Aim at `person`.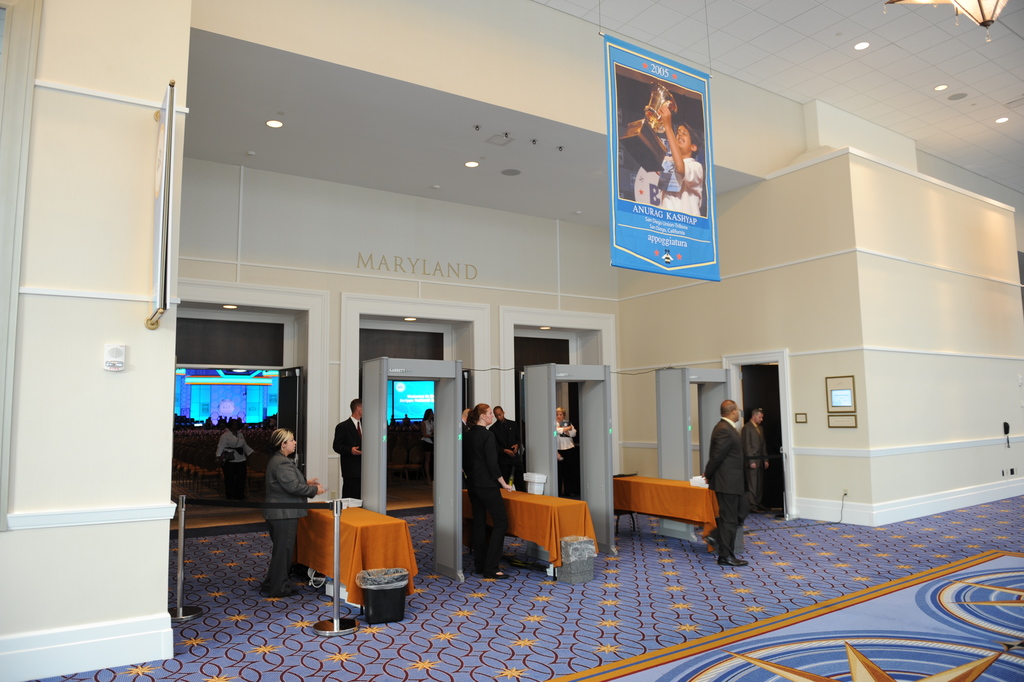
Aimed at region(658, 113, 708, 220).
